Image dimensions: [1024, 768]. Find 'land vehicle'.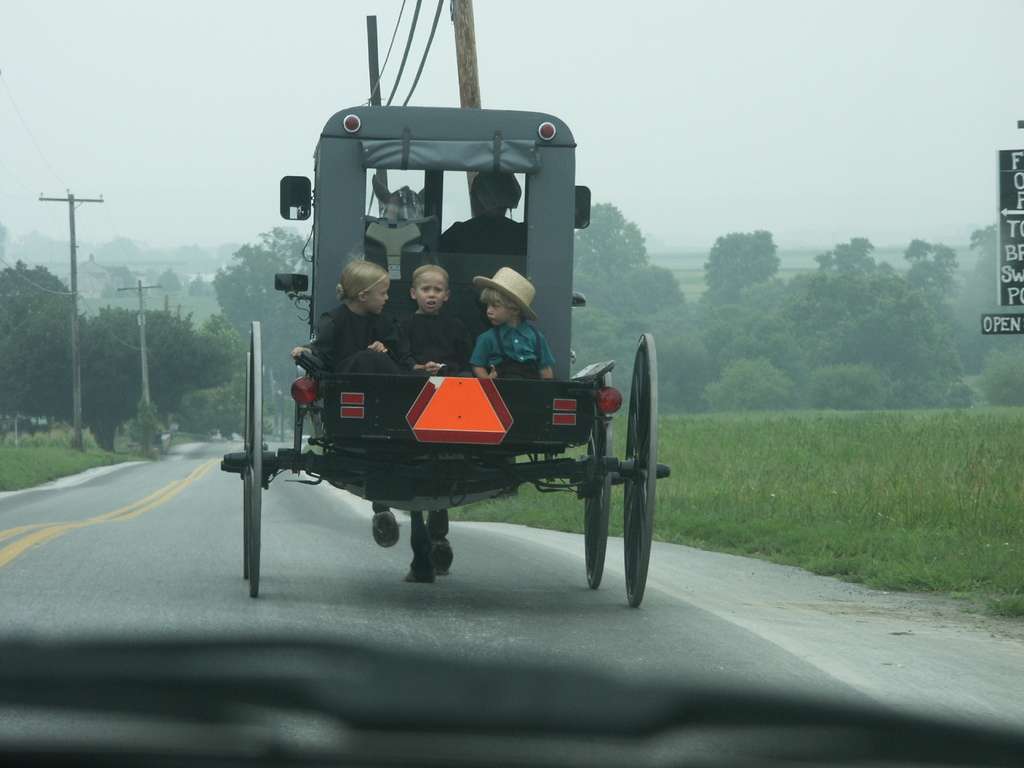
(x1=221, y1=18, x2=670, y2=608).
